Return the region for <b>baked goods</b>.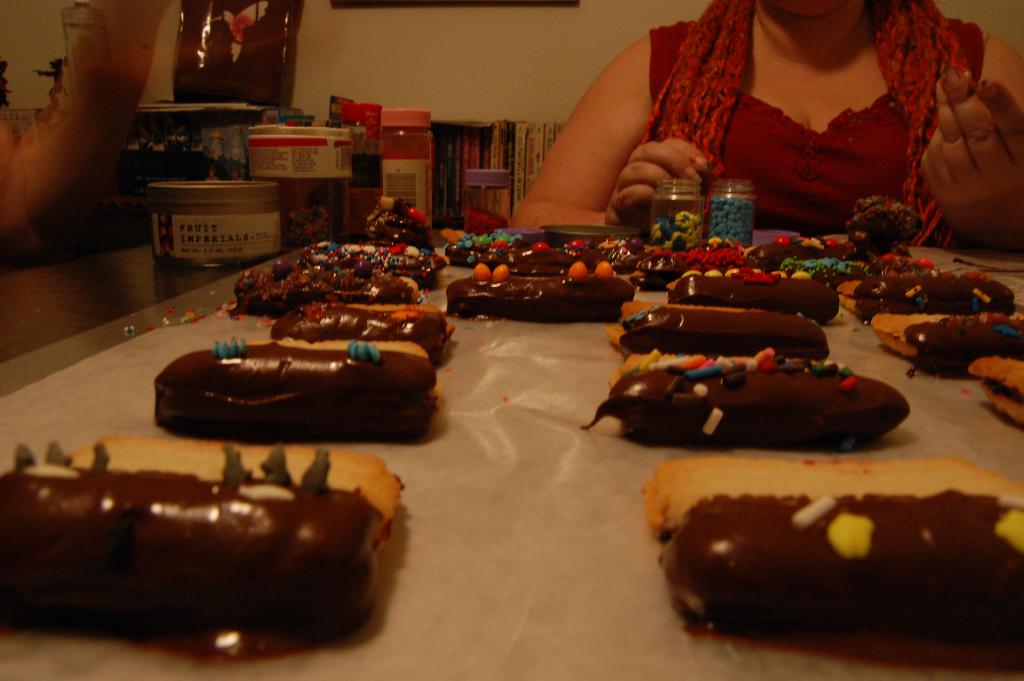
(left=444, top=261, right=635, bottom=324).
